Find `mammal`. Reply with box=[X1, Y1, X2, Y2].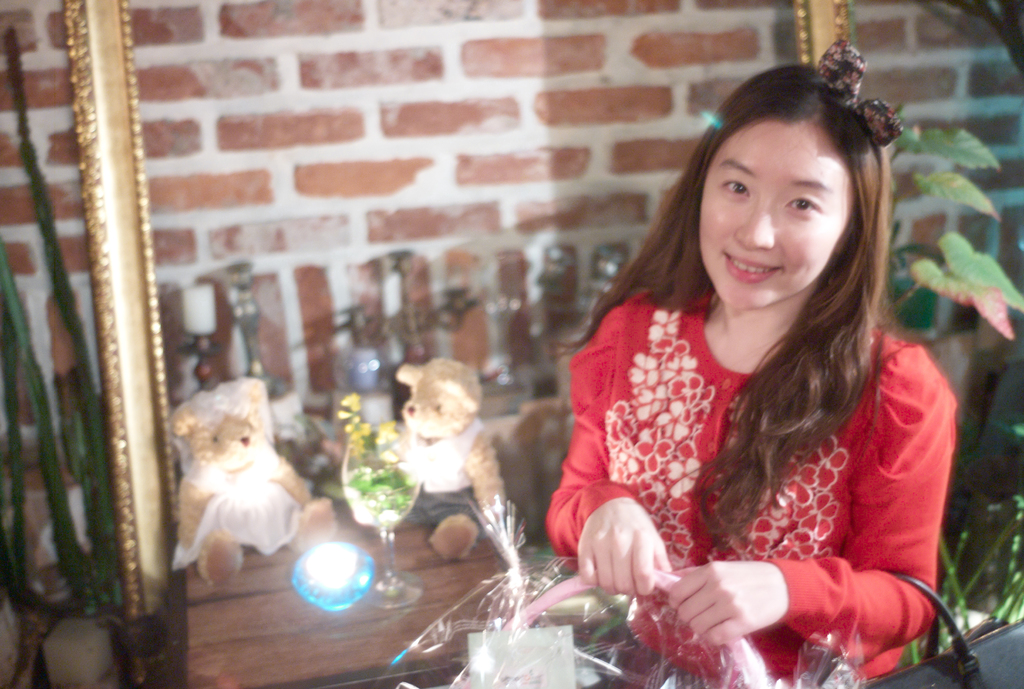
box=[383, 353, 516, 565].
